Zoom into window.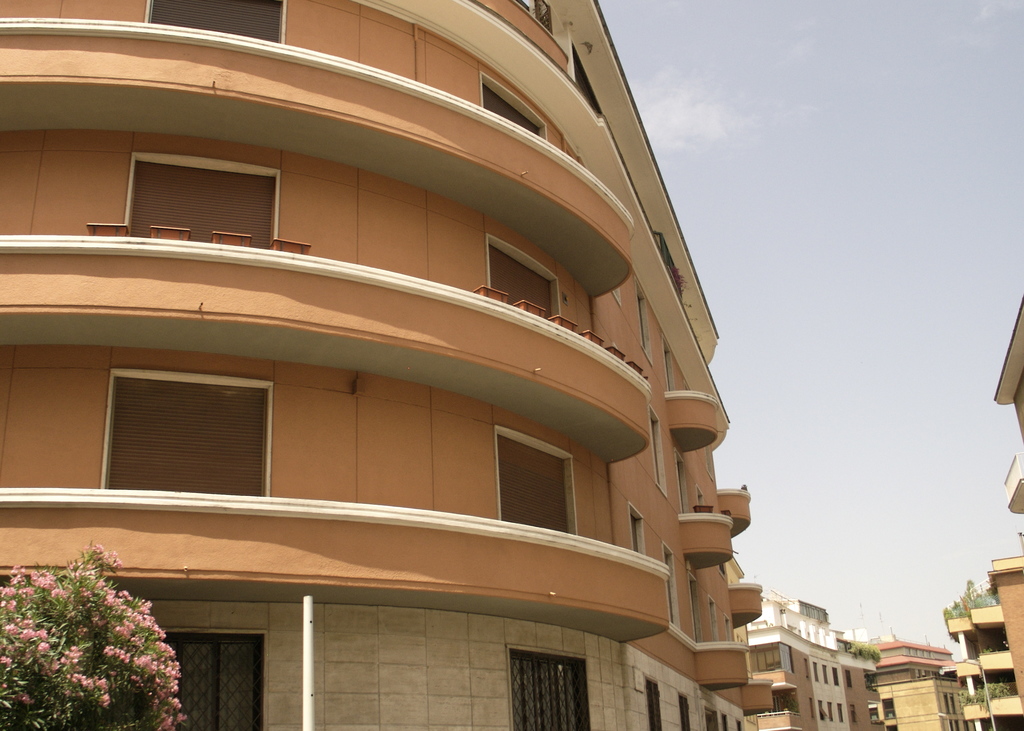
Zoom target: box=[694, 484, 705, 505].
